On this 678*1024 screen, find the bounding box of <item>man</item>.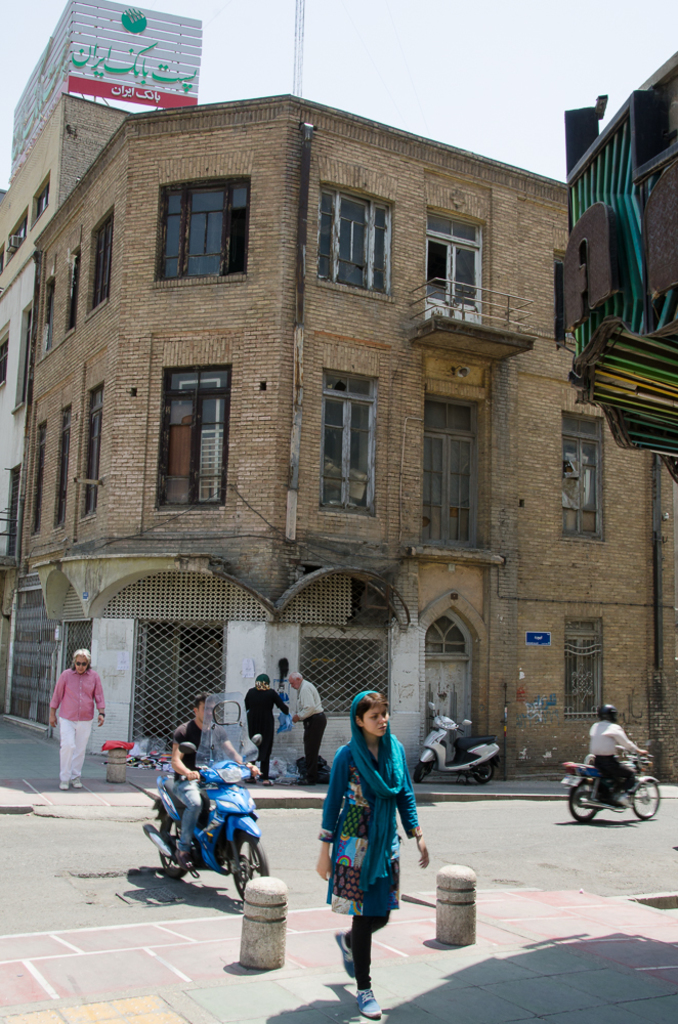
Bounding box: 171 689 269 864.
